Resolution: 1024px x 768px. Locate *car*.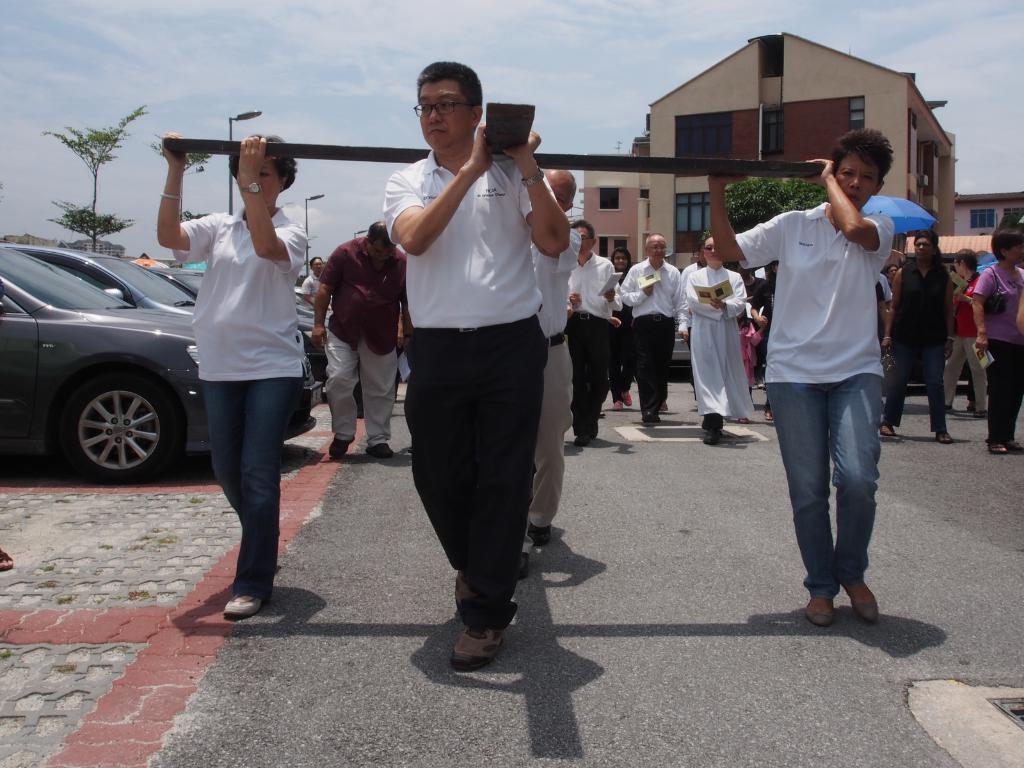
[x1=159, y1=268, x2=325, y2=383].
